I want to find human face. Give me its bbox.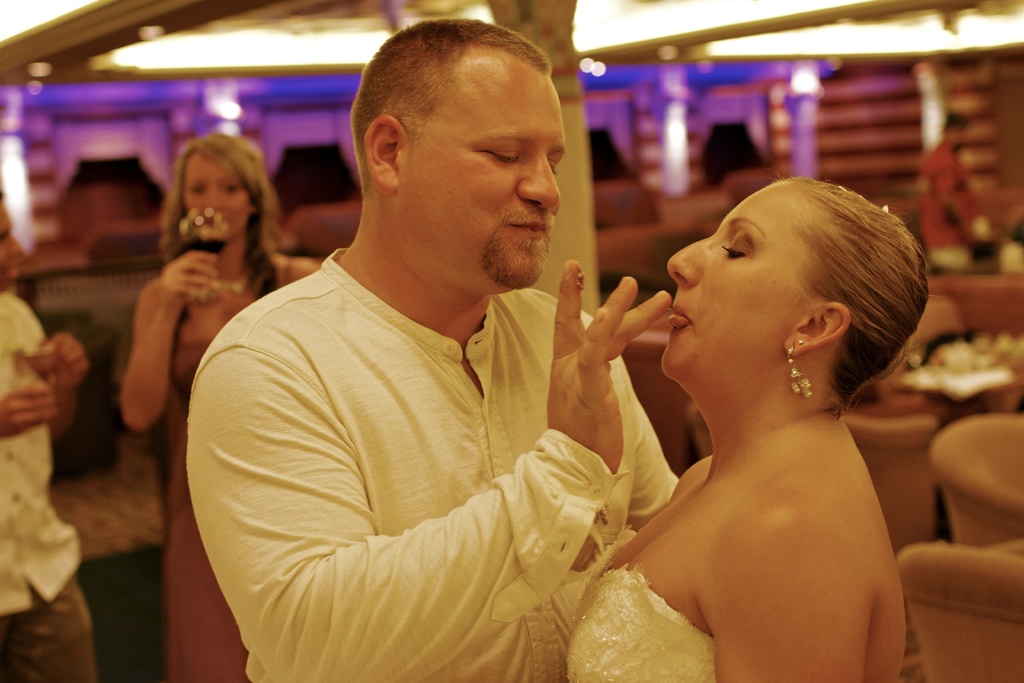
{"left": 181, "top": 152, "right": 252, "bottom": 236}.
